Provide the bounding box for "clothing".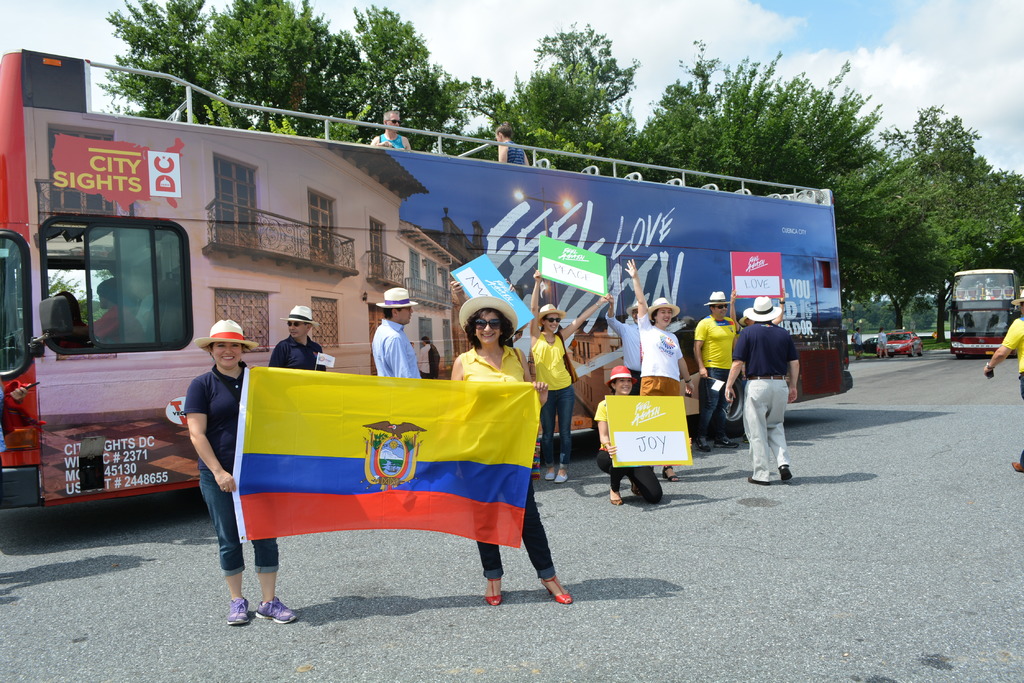
<bbox>604, 315, 640, 395</bbox>.
